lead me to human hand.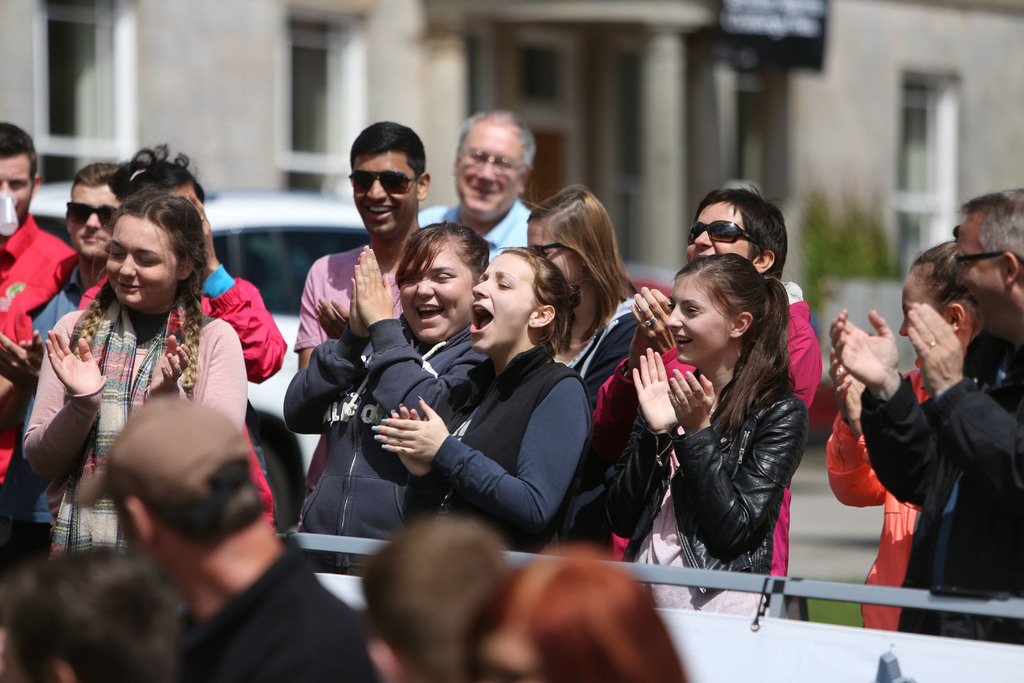
Lead to 0, 328, 43, 397.
